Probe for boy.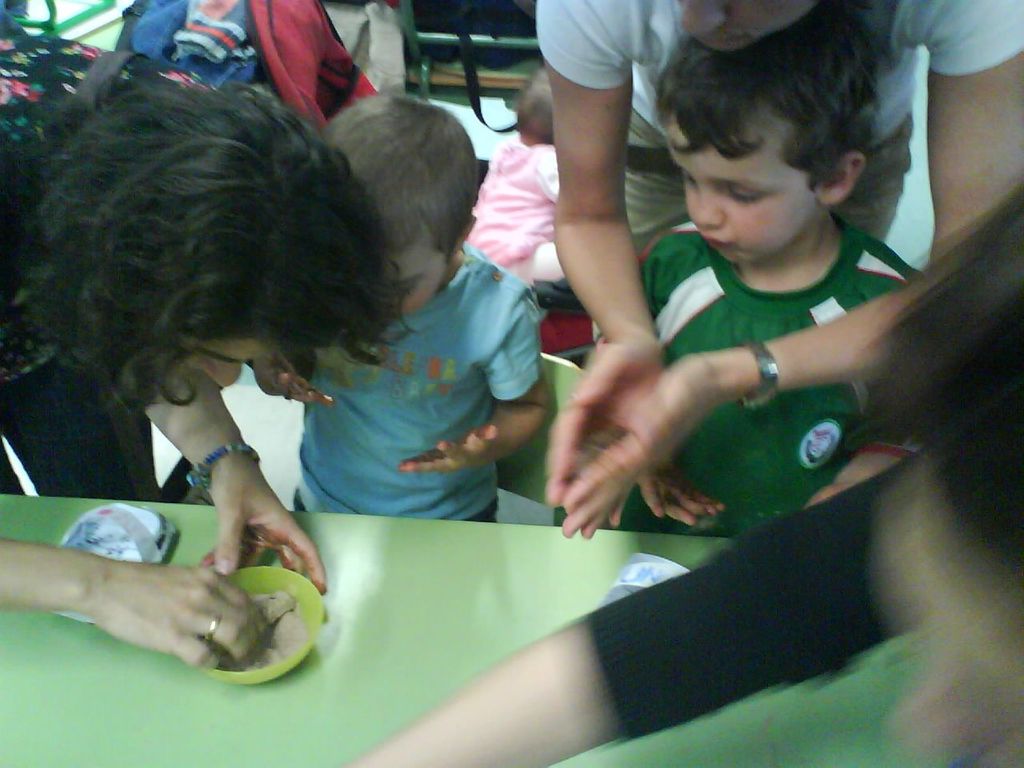
Probe result: {"x1": 253, "y1": 92, "x2": 545, "y2": 522}.
